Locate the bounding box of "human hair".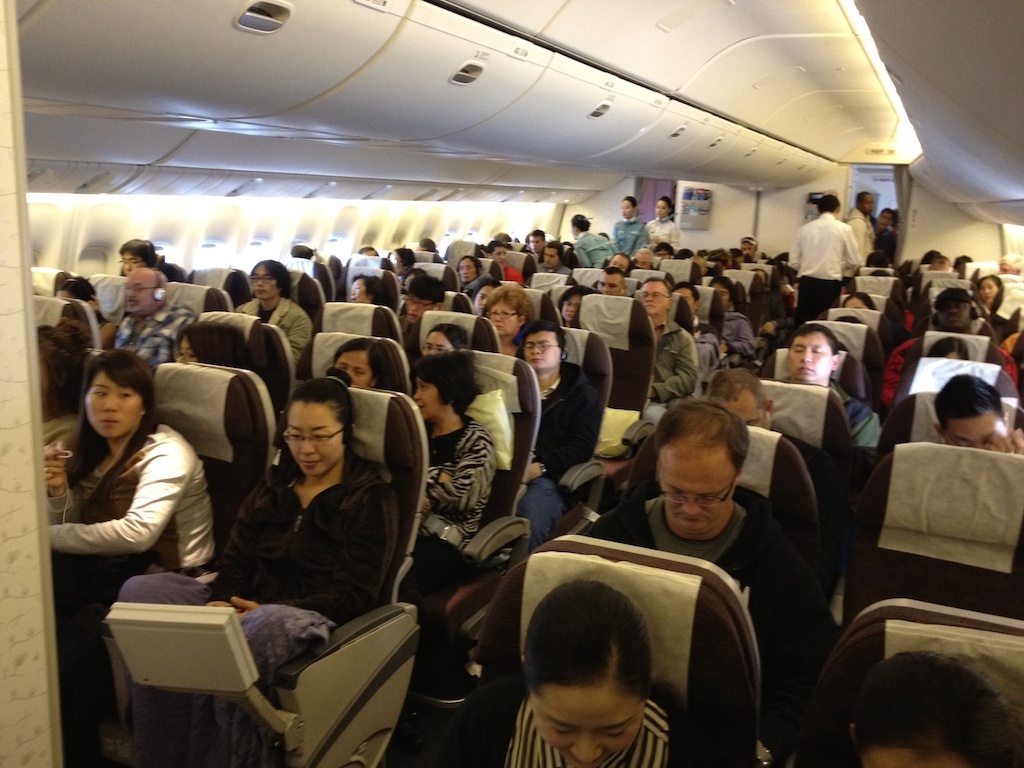
Bounding box: rect(248, 254, 293, 296).
